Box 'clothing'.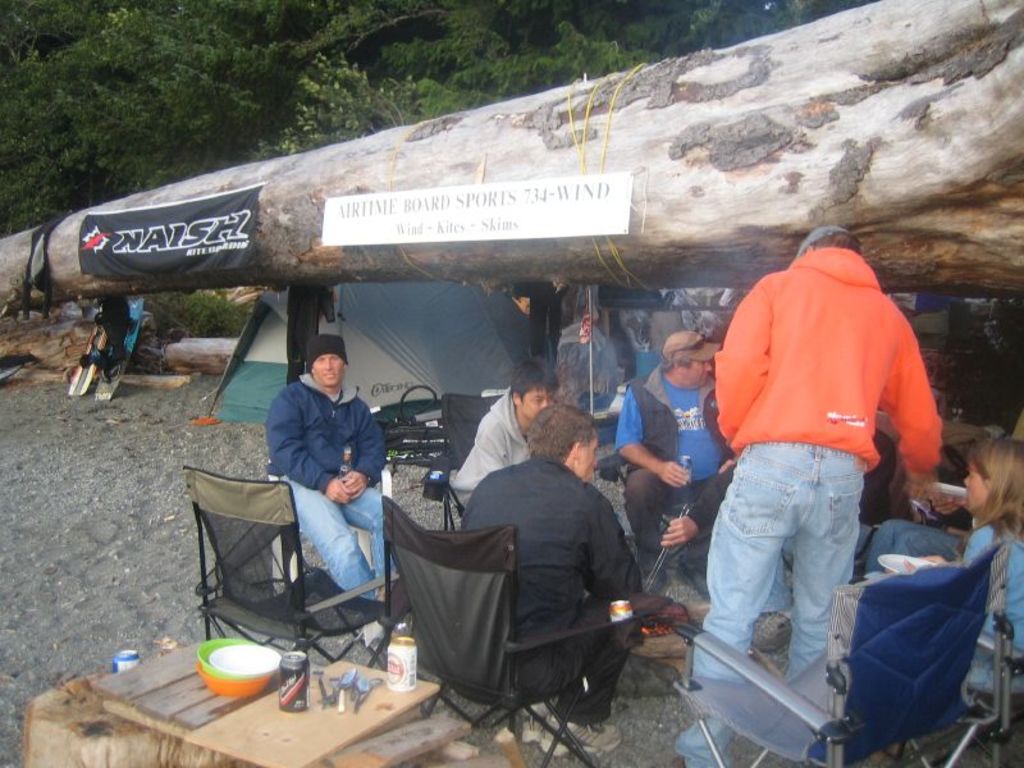
x1=703 y1=200 x2=943 y2=682.
